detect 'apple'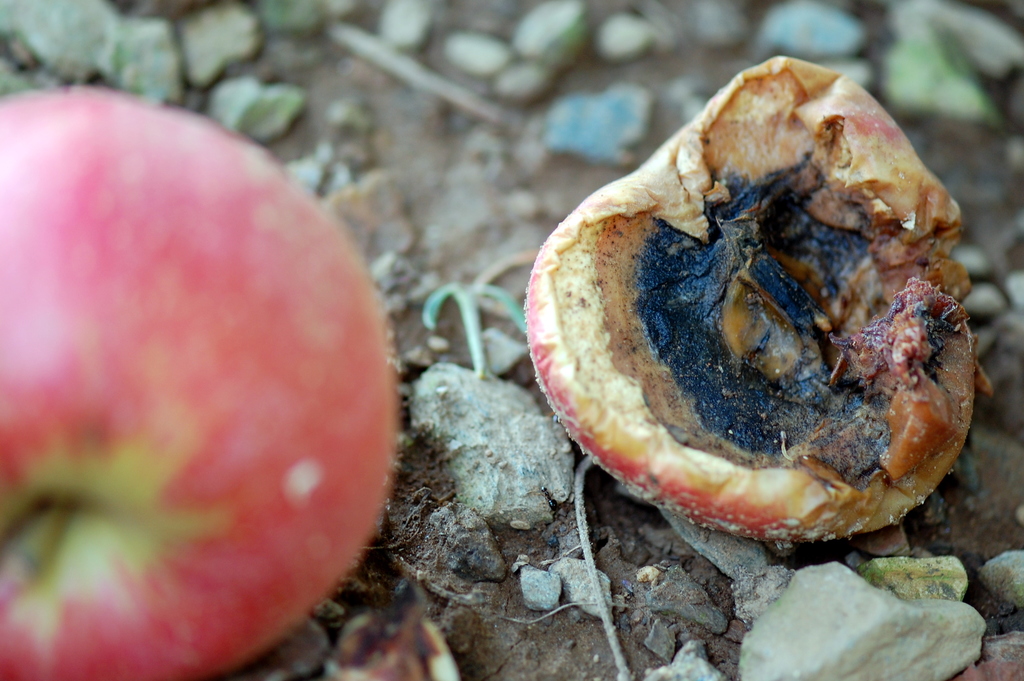
(x1=15, y1=70, x2=386, y2=673)
